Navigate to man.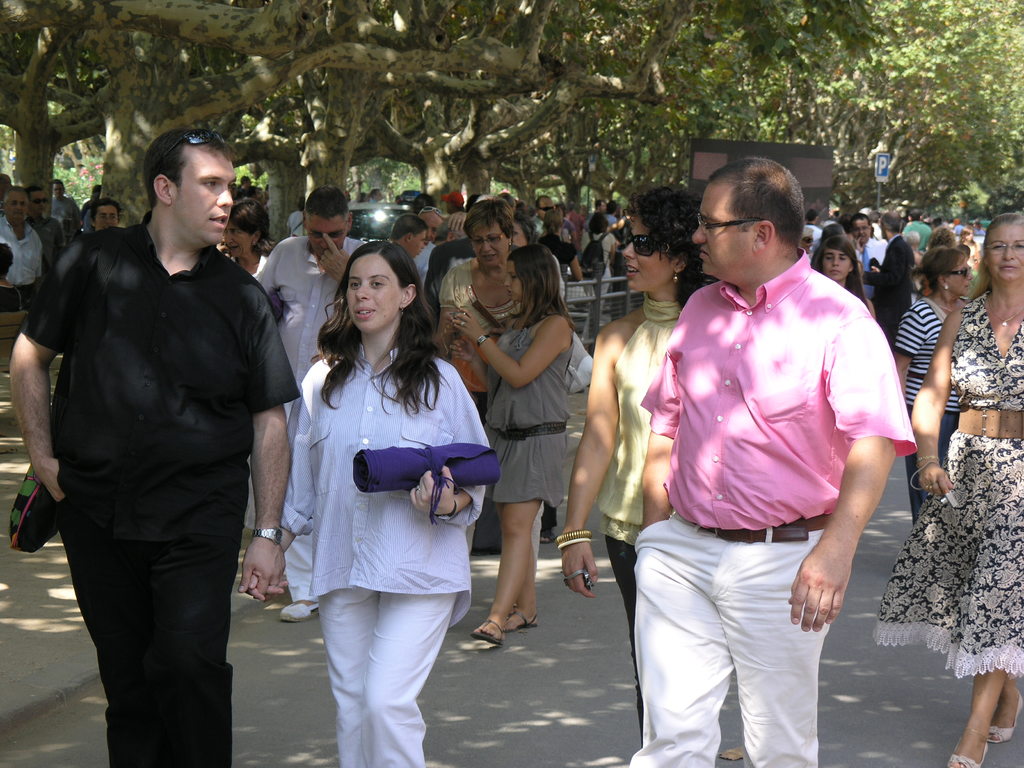
Navigation target: pyautogui.locateOnScreen(17, 115, 298, 764).
